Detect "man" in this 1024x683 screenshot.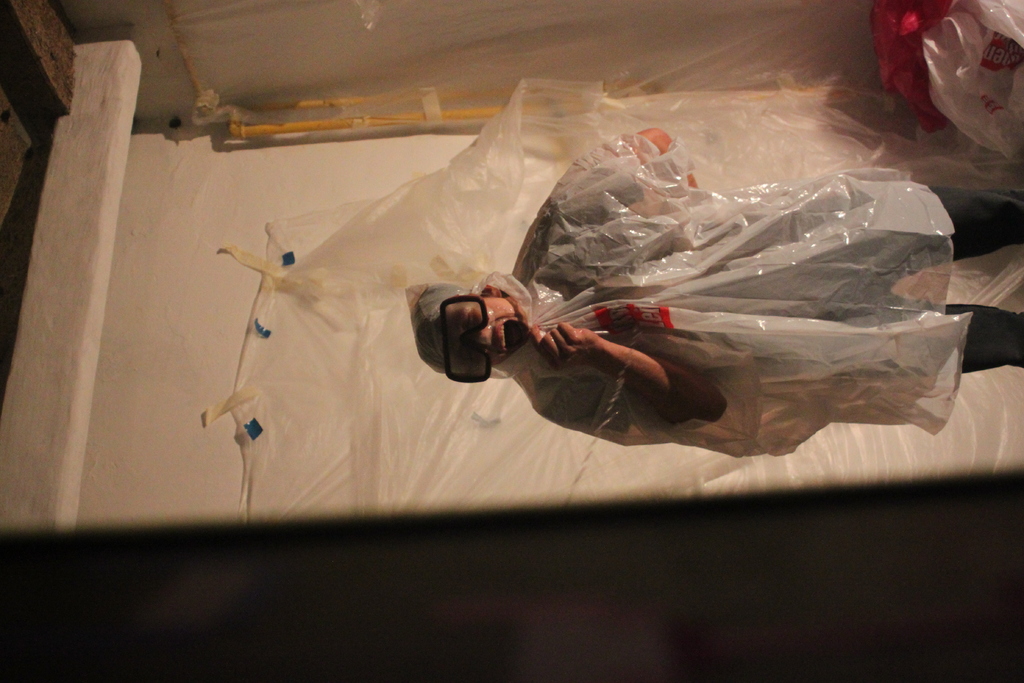
Detection: left=413, top=112, right=927, bottom=459.
